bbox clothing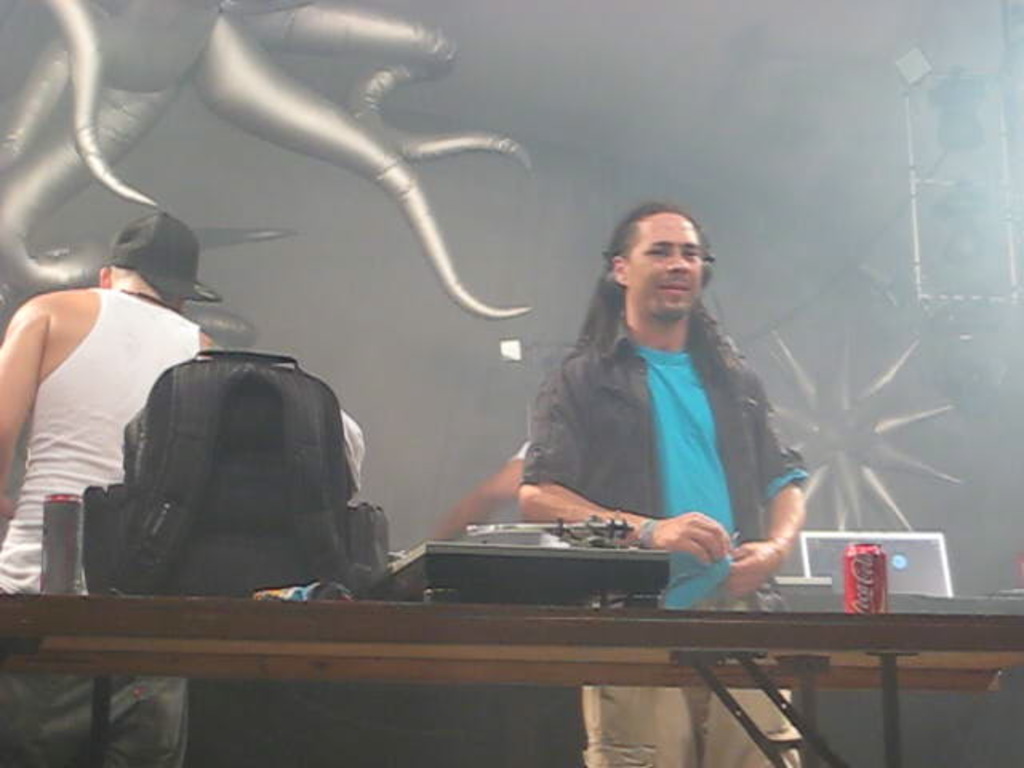
locate(522, 314, 856, 766)
